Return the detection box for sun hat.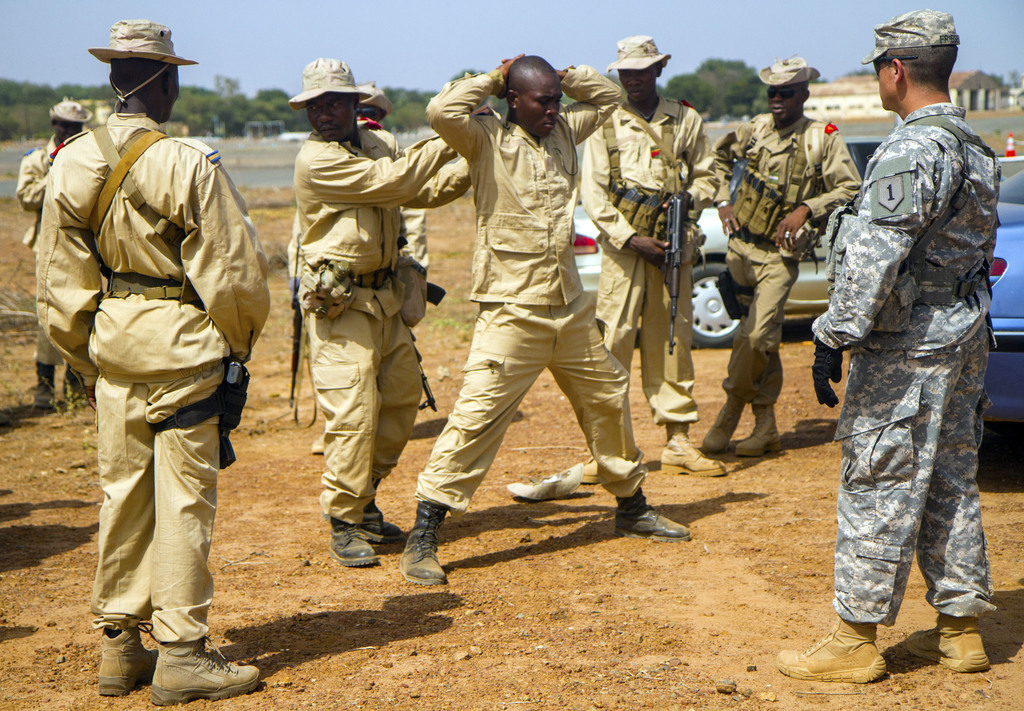
43, 99, 98, 124.
